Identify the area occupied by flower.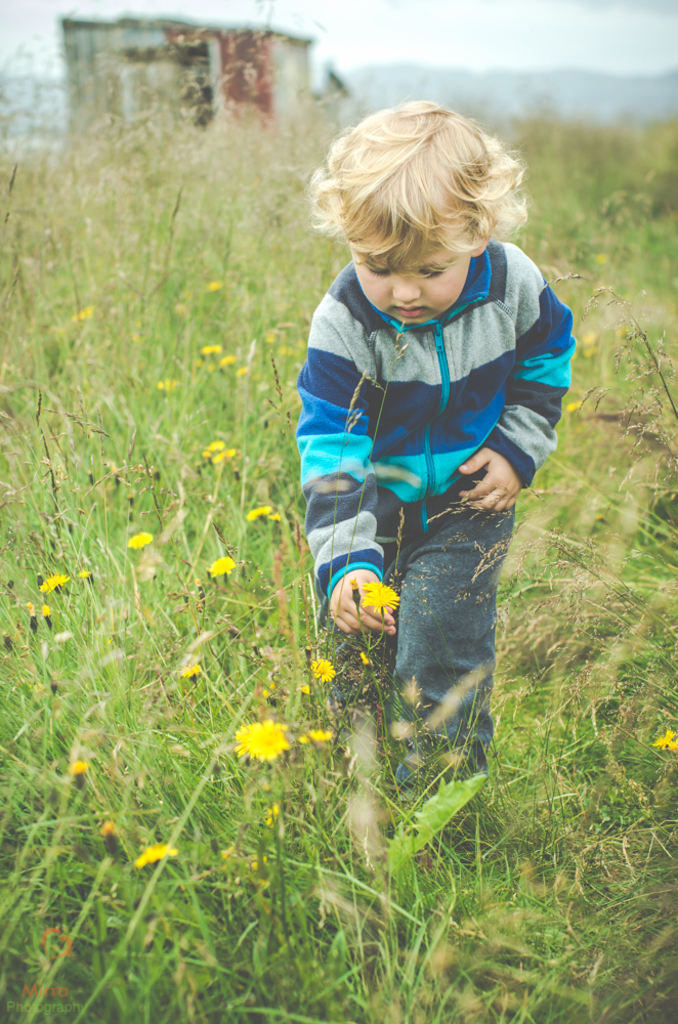
Area: (x1=293, y1=675, x2=310, y2=691).
